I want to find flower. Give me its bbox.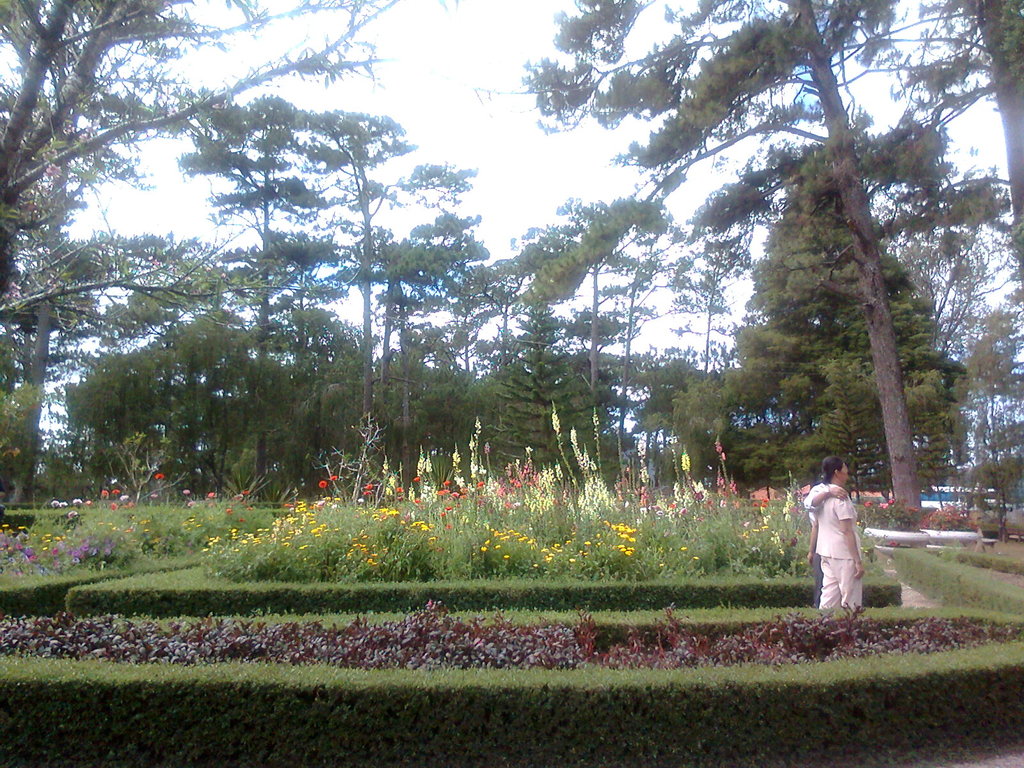
(120, 497, 128, 504).
